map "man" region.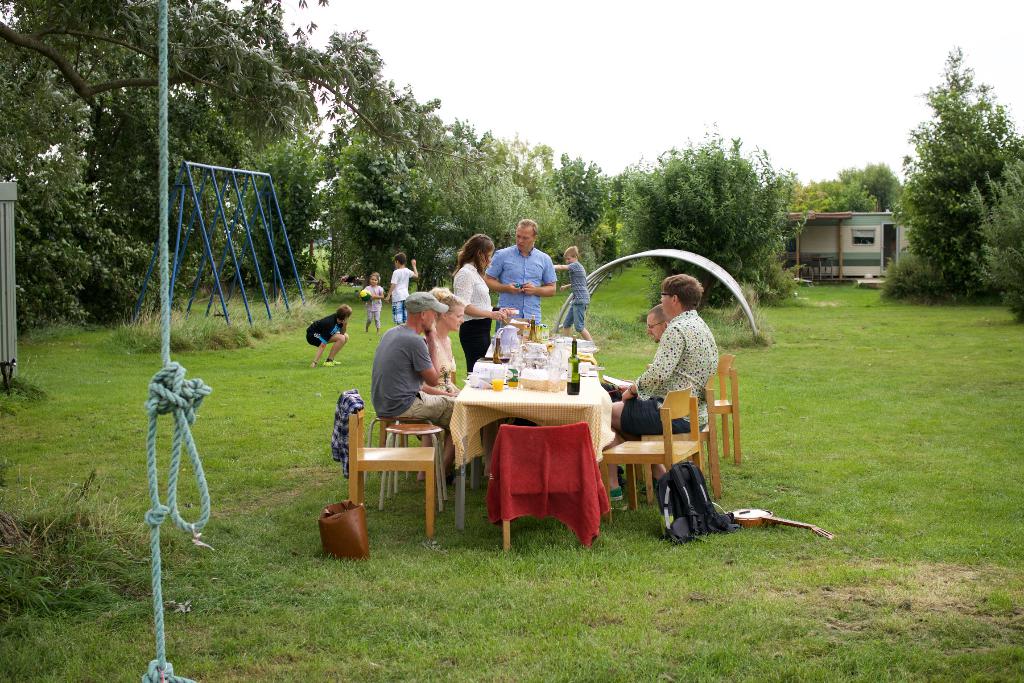
Mapped to <bbox>486, 223, 565, 316</bbox>.
